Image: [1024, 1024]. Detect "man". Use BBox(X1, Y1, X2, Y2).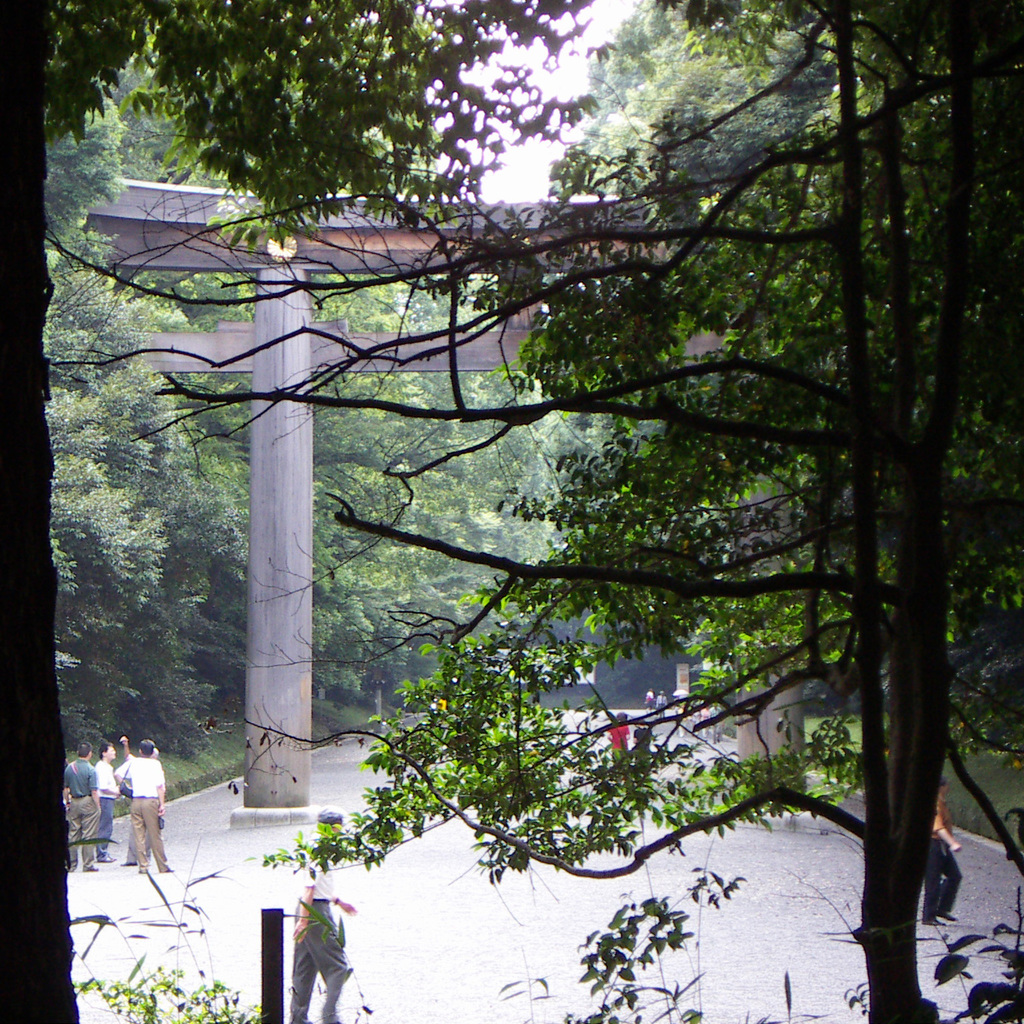
BBox(116, 735, 158, 866).
